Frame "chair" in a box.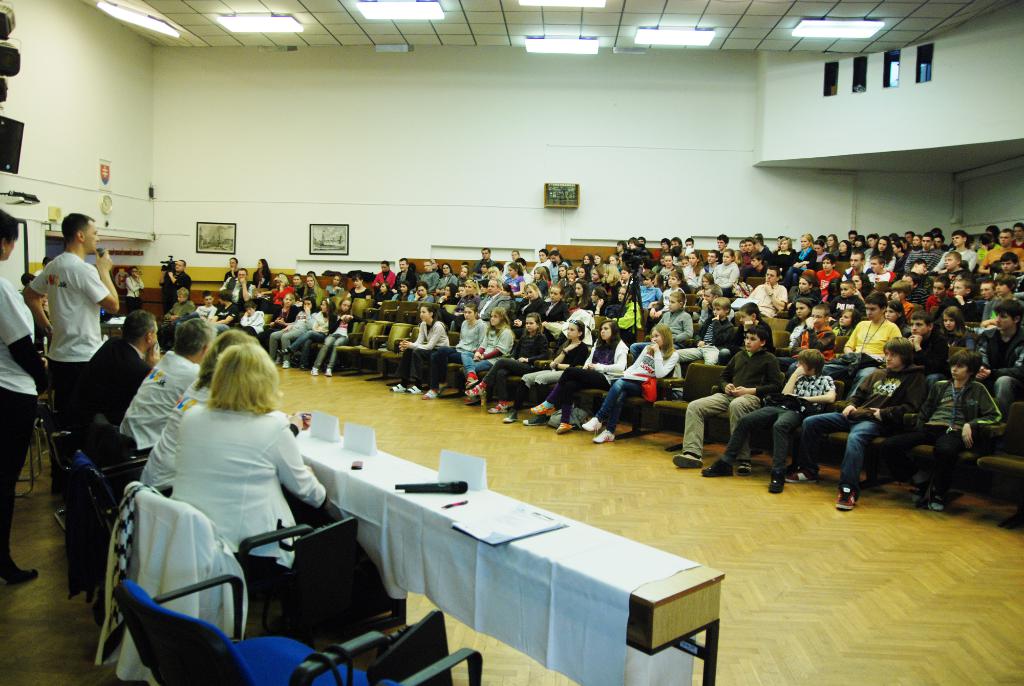
region(651, 359, 732, 425).
